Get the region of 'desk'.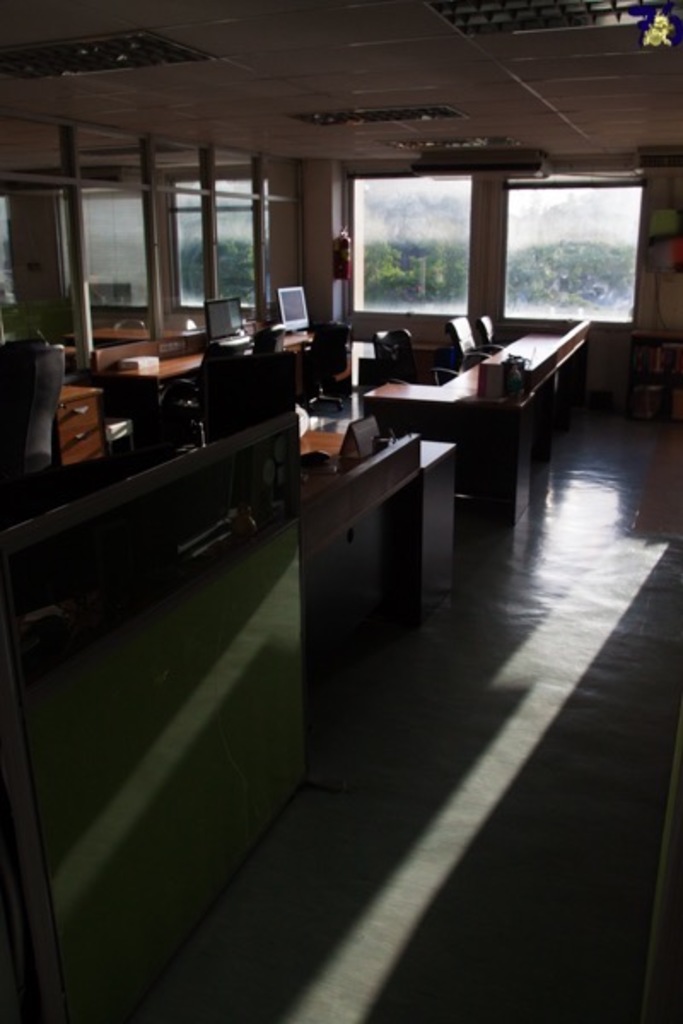
[x1=365, y1=319, x2=593, y2=522].
